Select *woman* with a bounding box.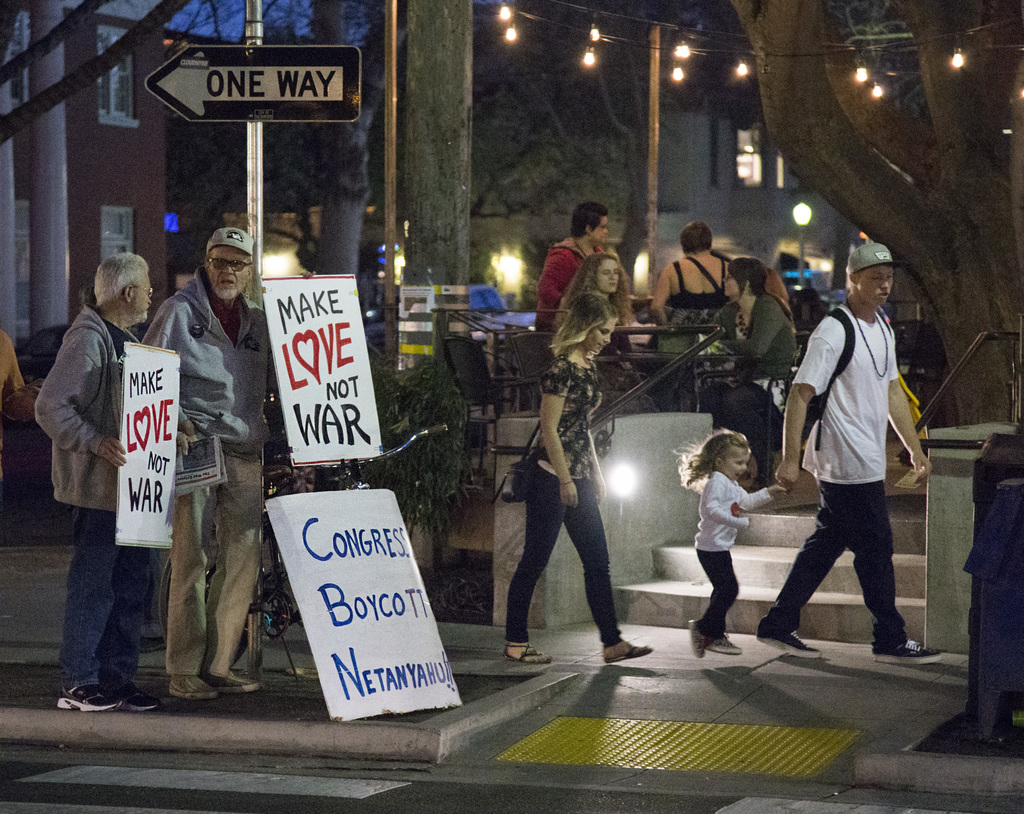
locate(493, 288, 655, 673).
